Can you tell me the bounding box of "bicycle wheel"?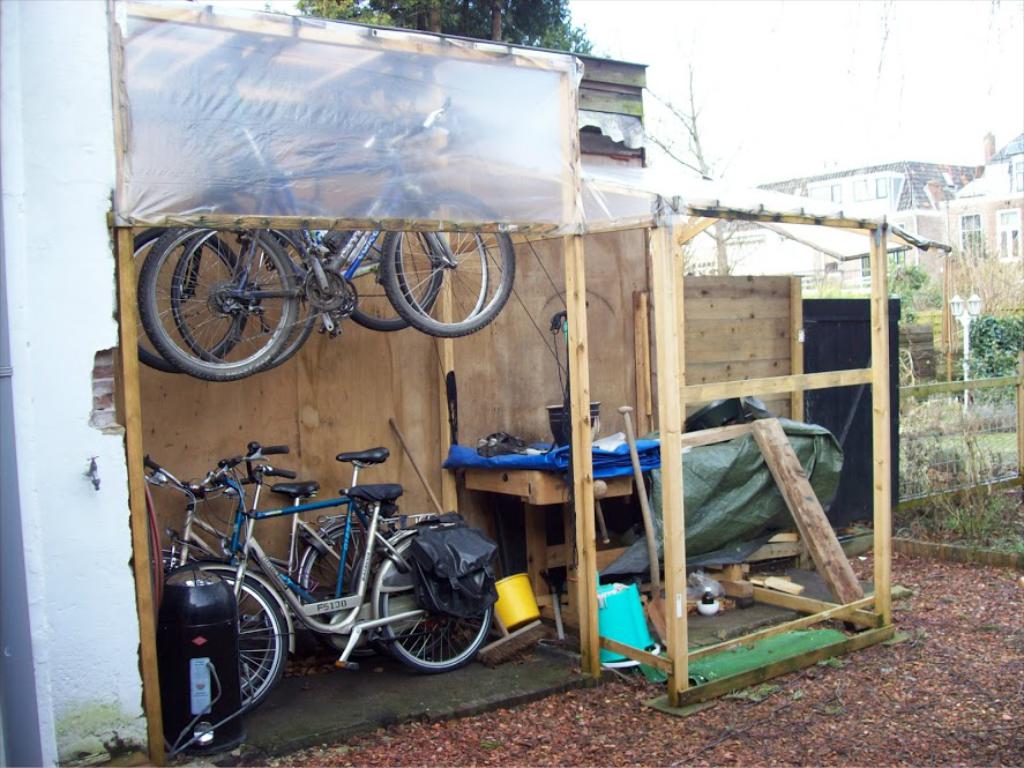
select_region(205, 567, 289, 704).
